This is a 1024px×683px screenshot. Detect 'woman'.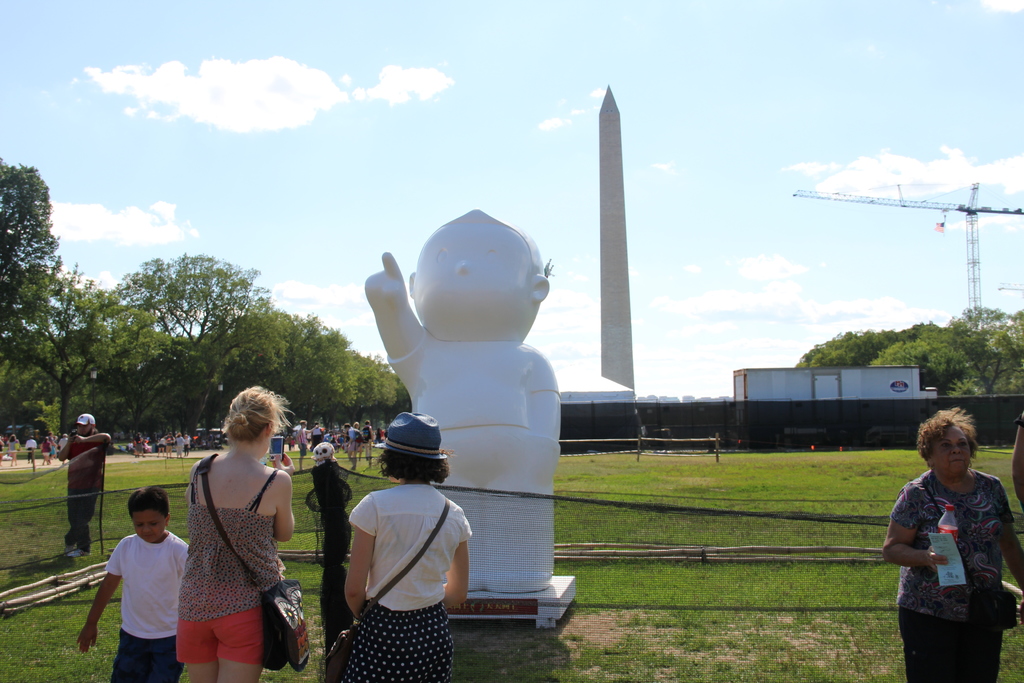
{"left": 148, "top": 385, "right": 303, "bottom": 682}.
